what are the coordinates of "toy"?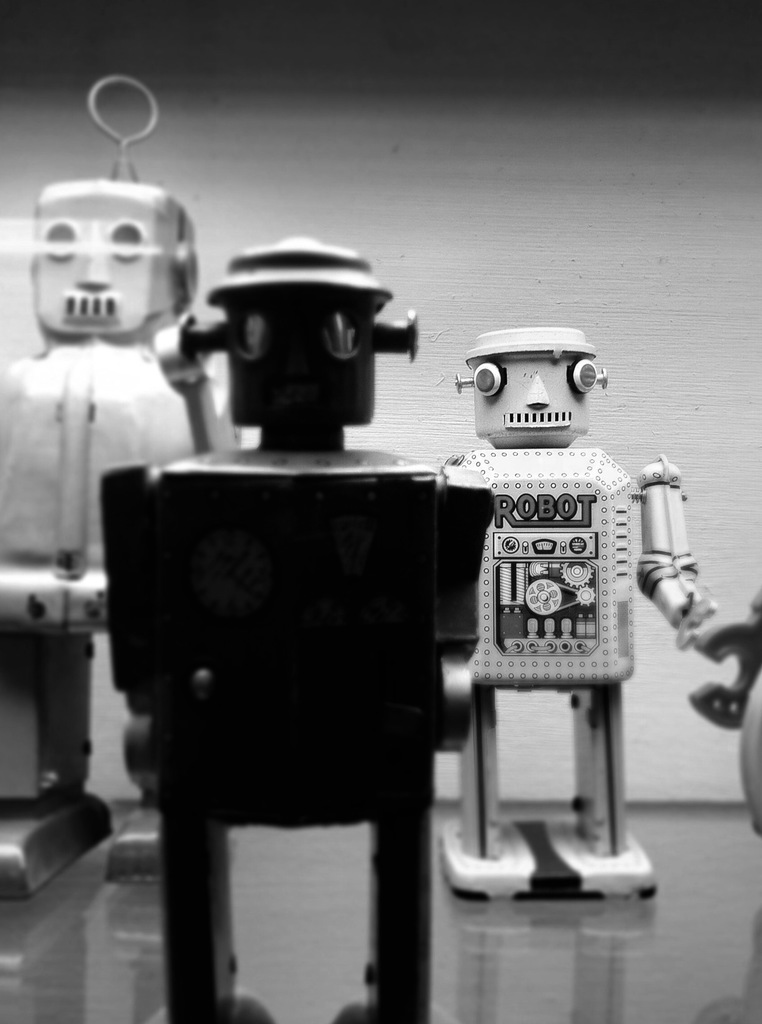
4/131/233/710.
